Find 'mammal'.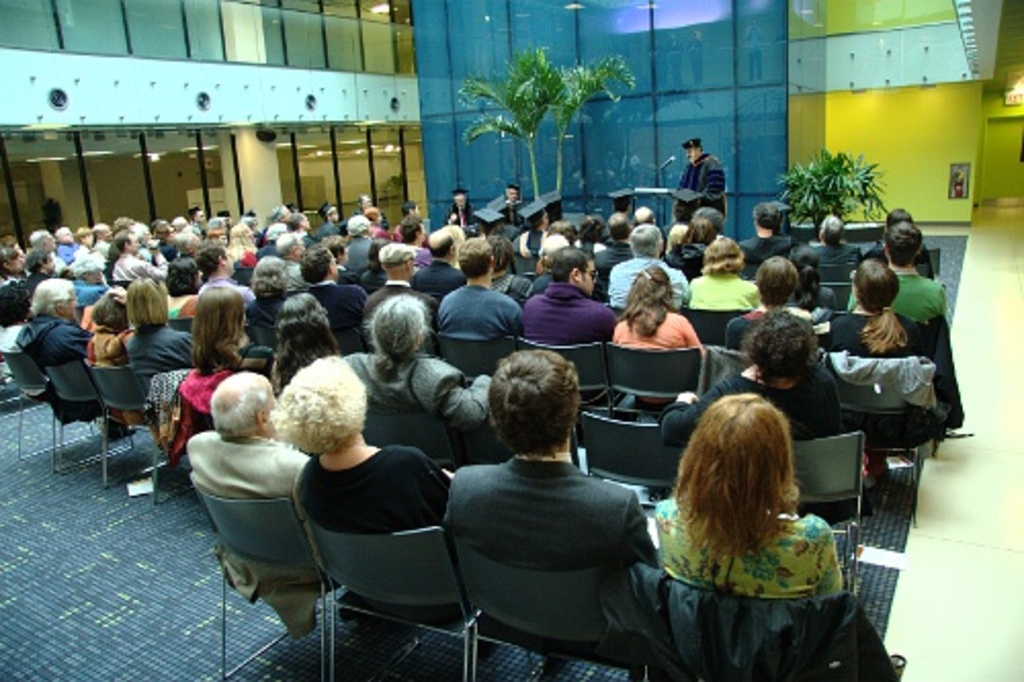
box=[184, 365, 313, 645].
